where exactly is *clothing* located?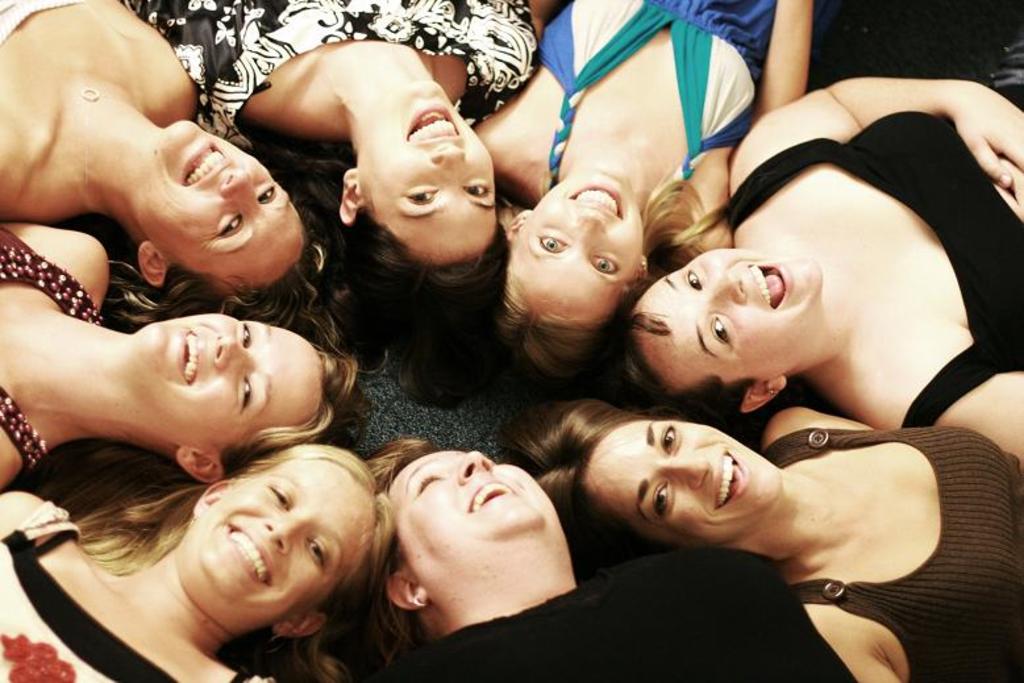
Its bounding box is (0, 0, 80, 43).
